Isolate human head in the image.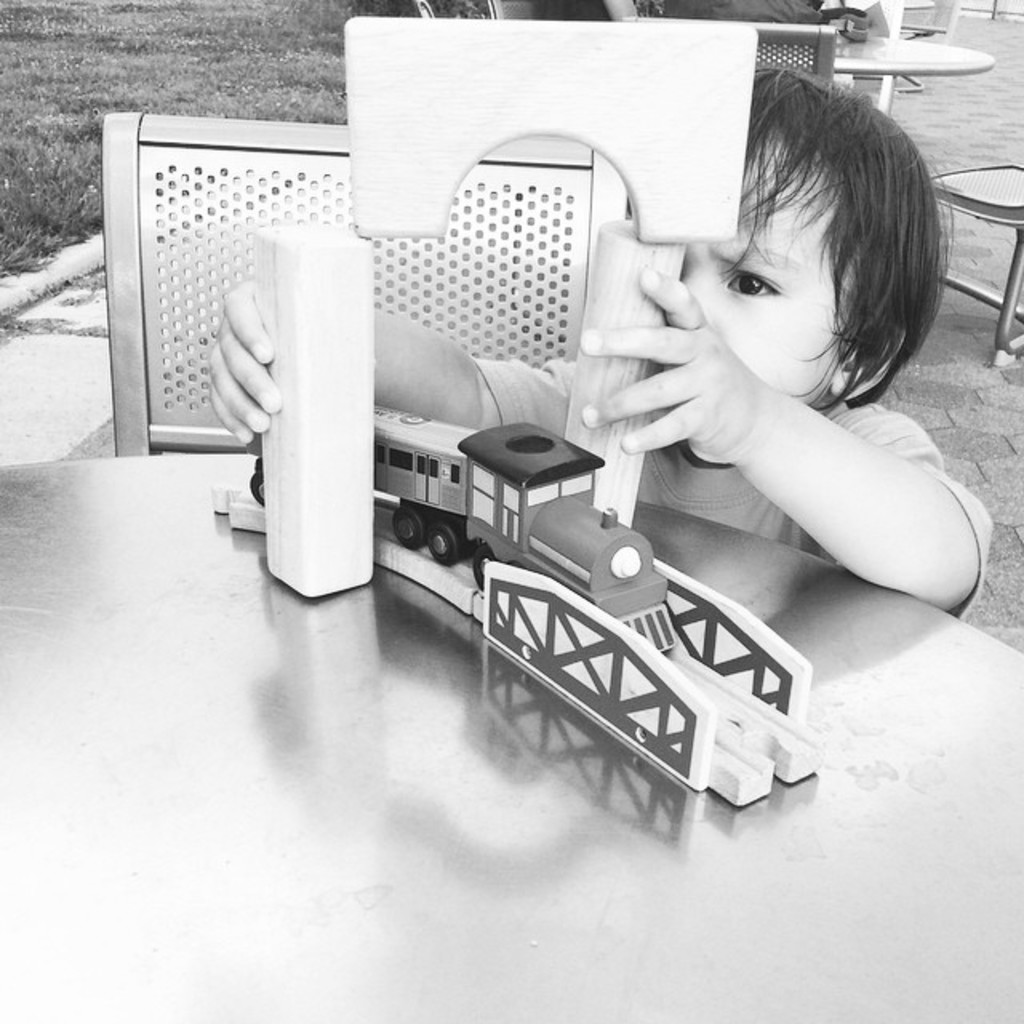
Isolated region: <box>686,85,952,400</box>.
